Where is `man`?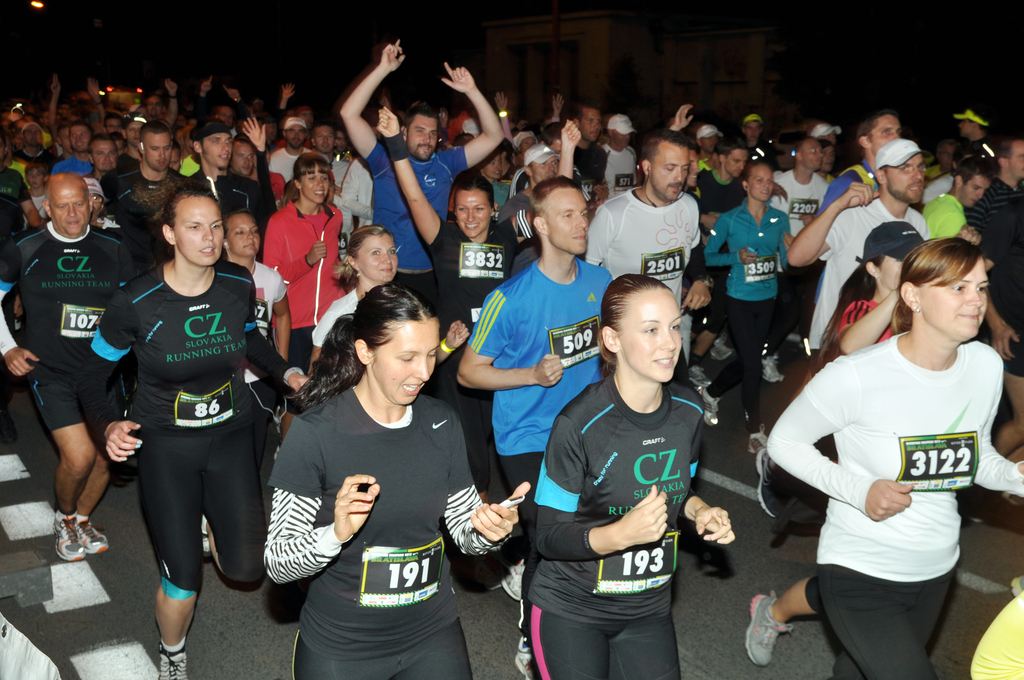
bbox(145, 93, 161, 109).
